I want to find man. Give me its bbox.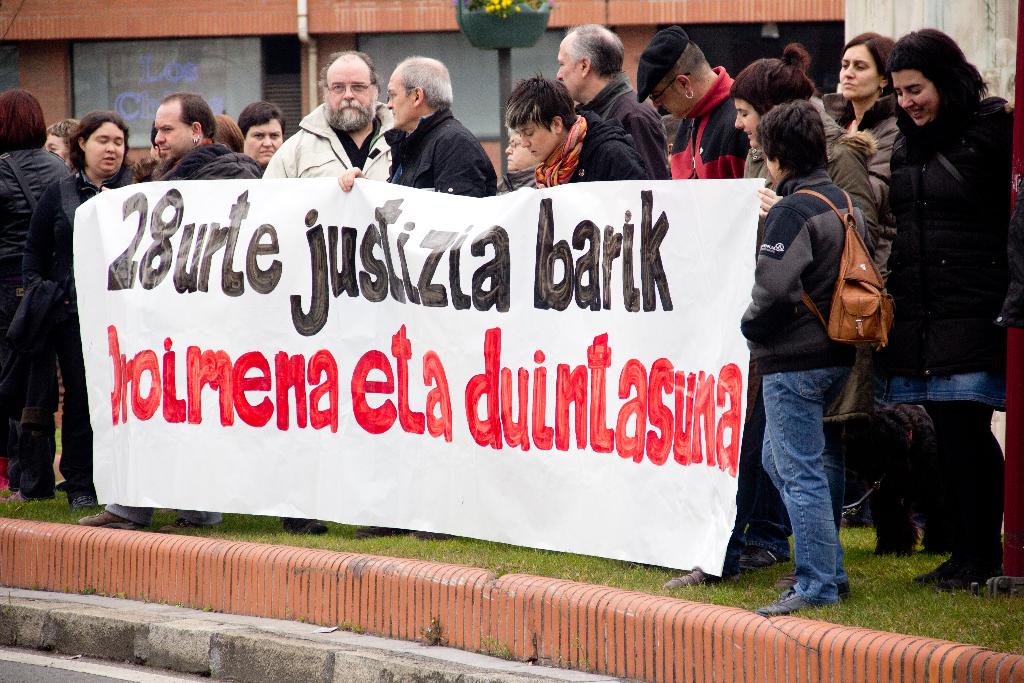
detection(555, 21, 669, 178).
